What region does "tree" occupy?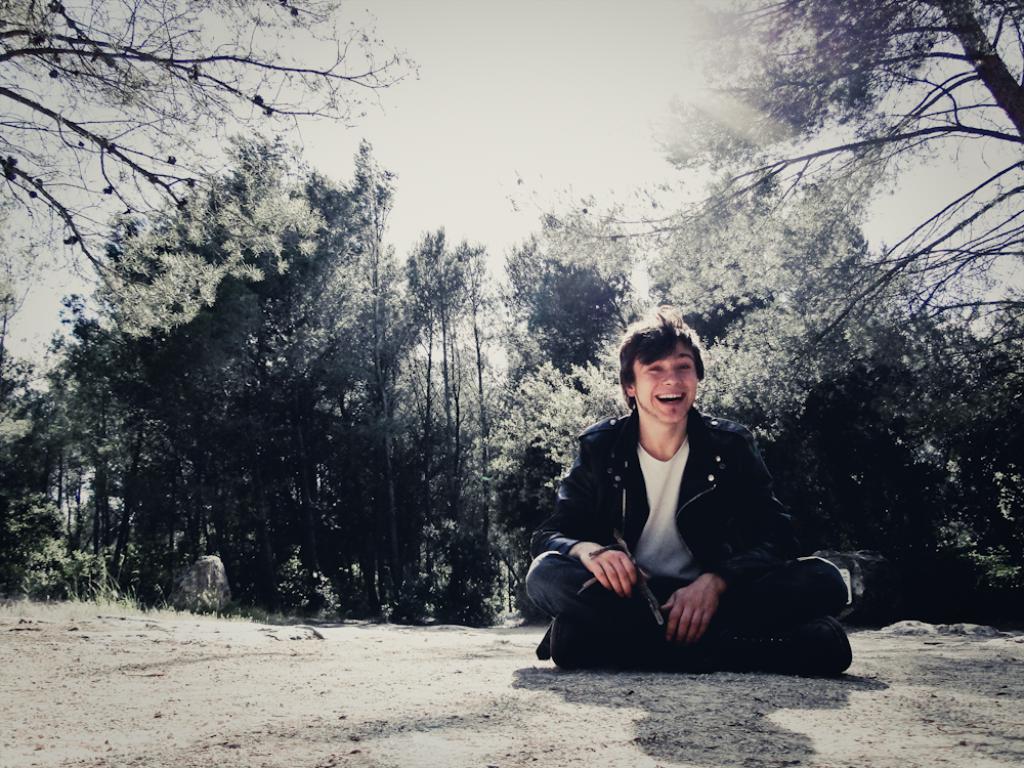
x1=393 y1=221 x2=462 y2=627.
